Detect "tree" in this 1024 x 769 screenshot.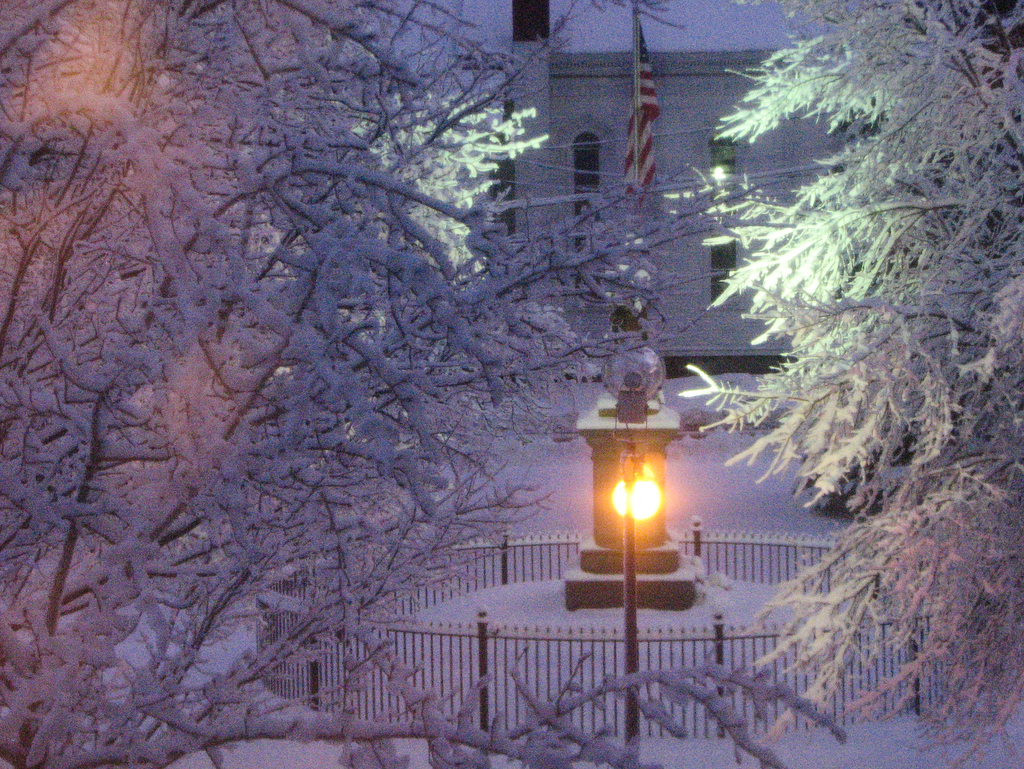
Detection: [0, 0, 850, 768].
